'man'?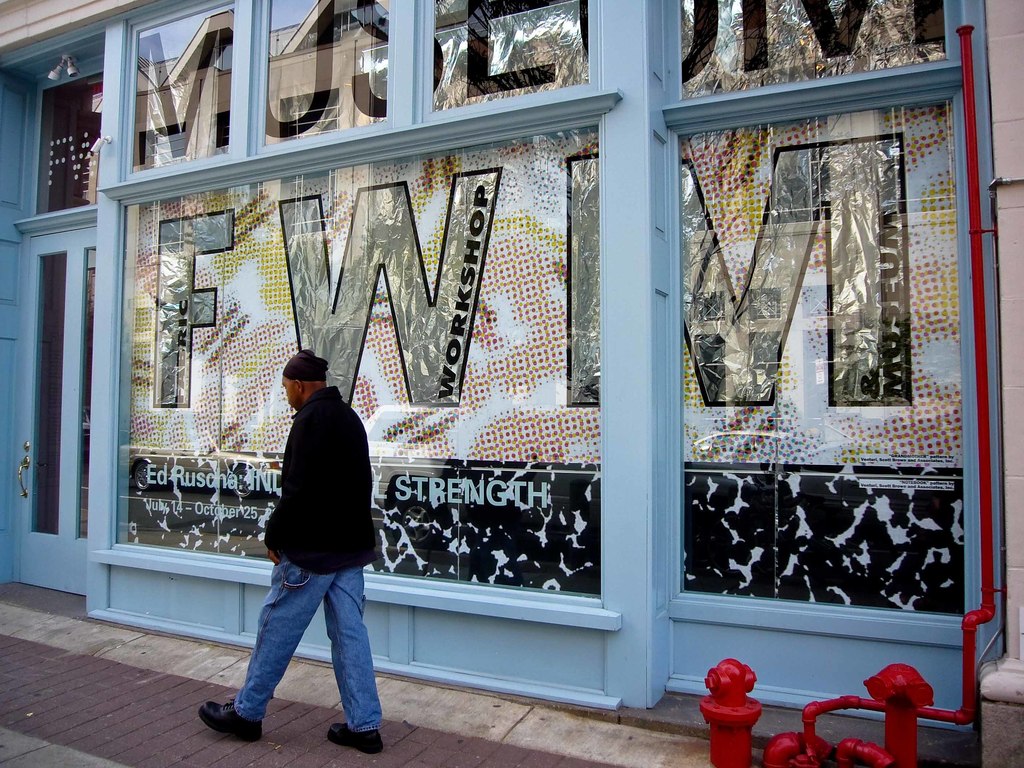
region(209, 299, 397, 743)
